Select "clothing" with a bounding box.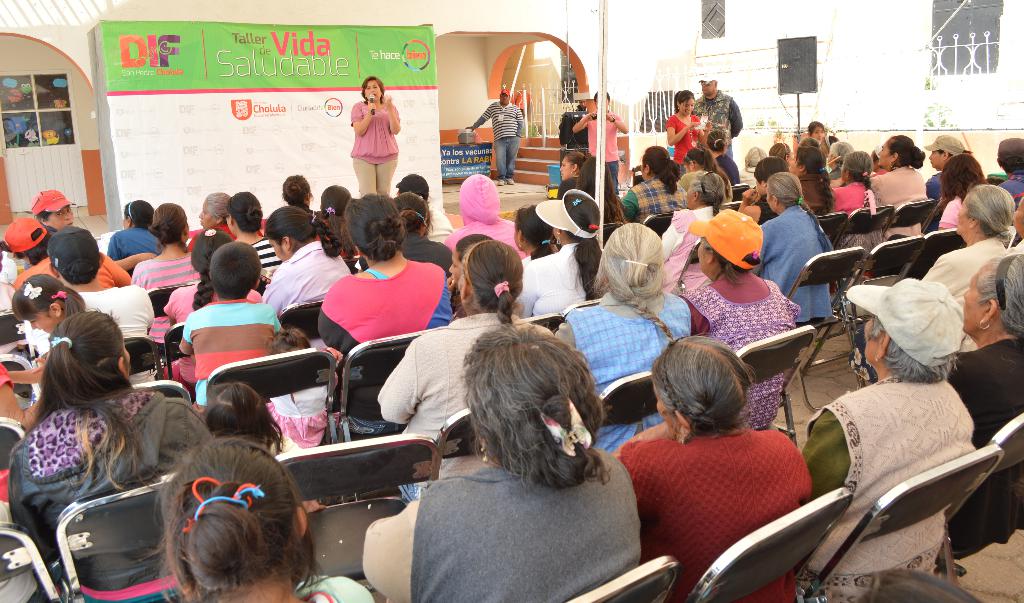
803/372/980/602.
